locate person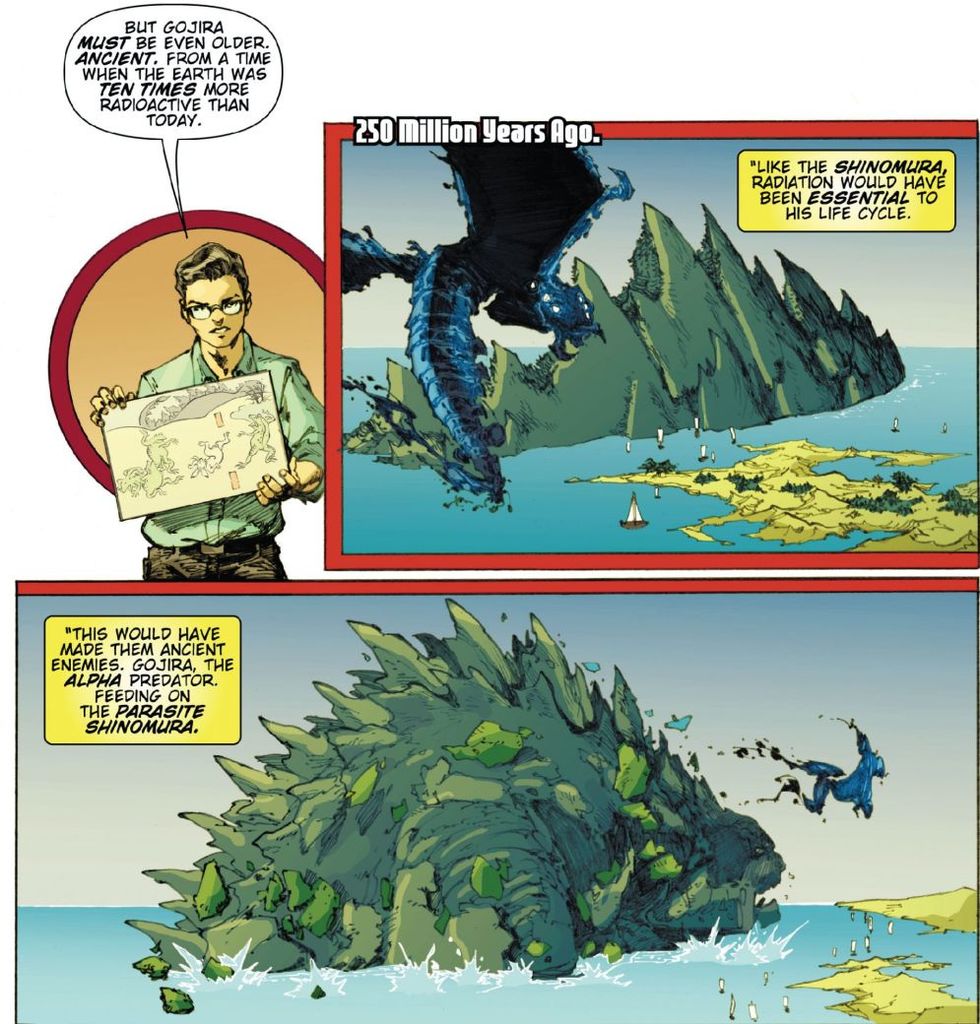
92, 239, 323, 583
